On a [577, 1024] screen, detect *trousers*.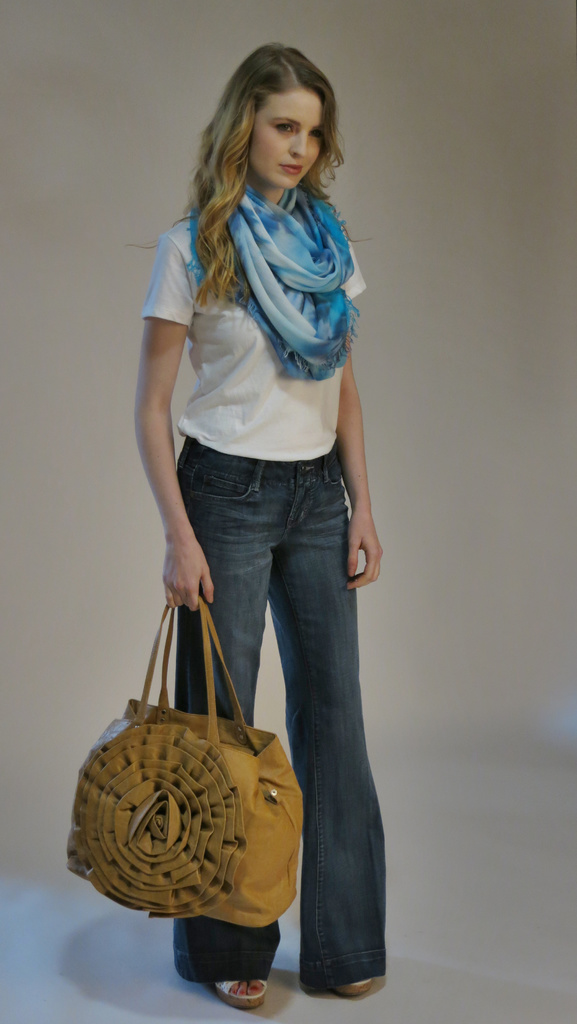
box=[197, 459, 384, 1009].
